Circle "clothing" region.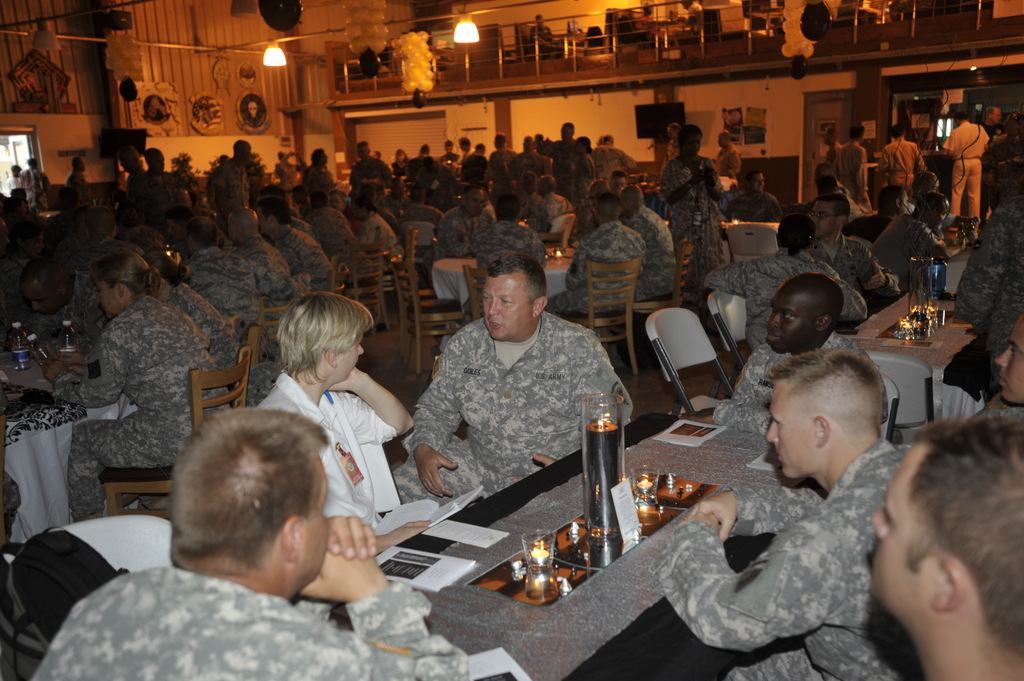
Region: (358,217,406,272).
